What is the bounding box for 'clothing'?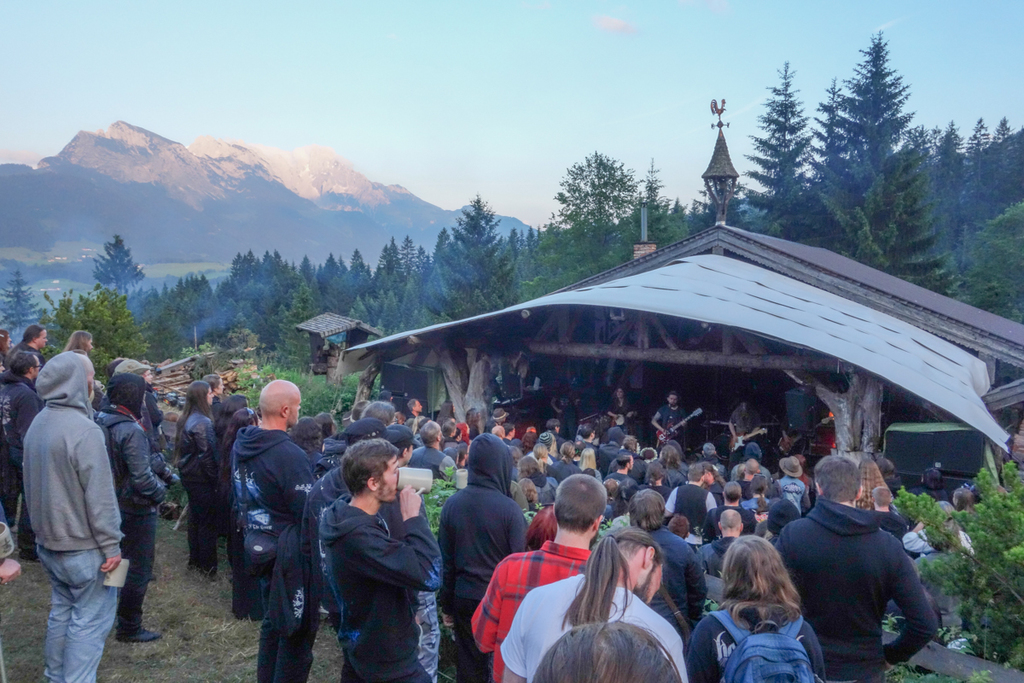
[469,425,479,442].
